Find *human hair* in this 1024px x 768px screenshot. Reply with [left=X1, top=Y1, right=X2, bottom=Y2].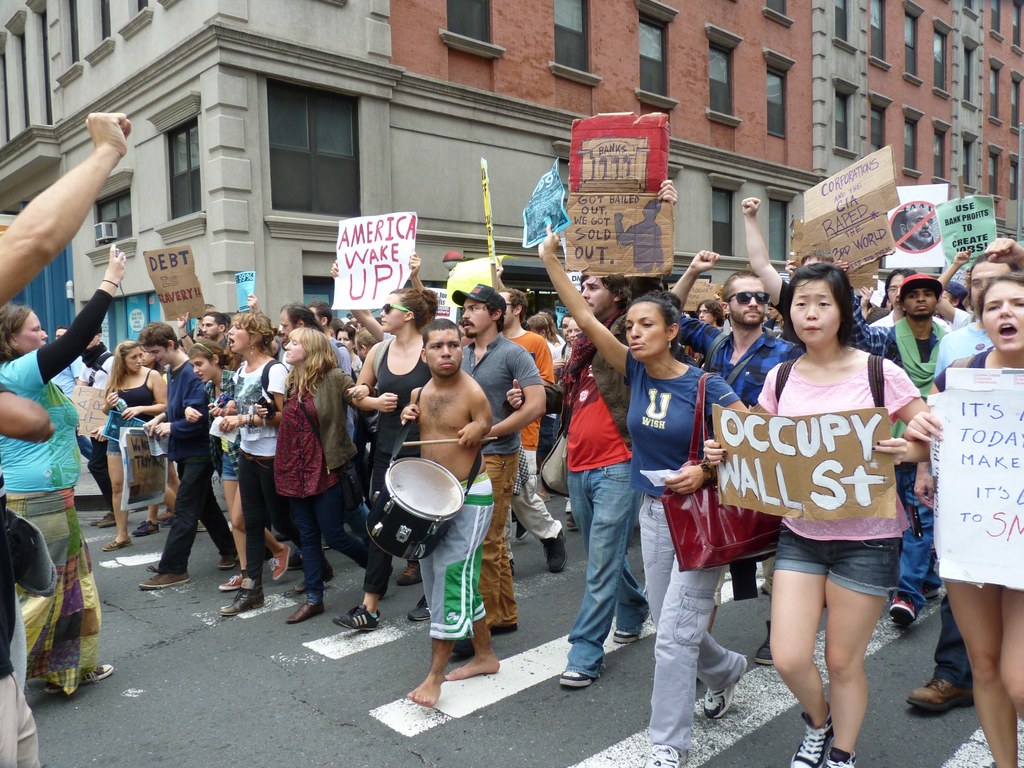
[left=948, top=291, right=959, bottom=305].
